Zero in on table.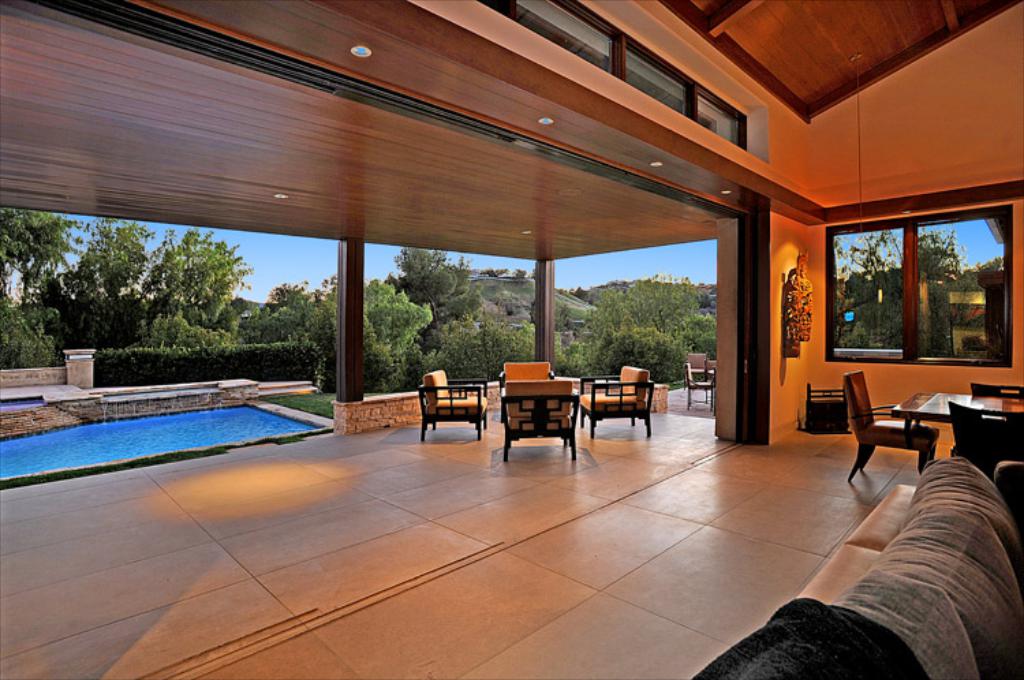
Zeroed in: {"left": 496, "top": 380, "right": 605, "bottom": 448}.
